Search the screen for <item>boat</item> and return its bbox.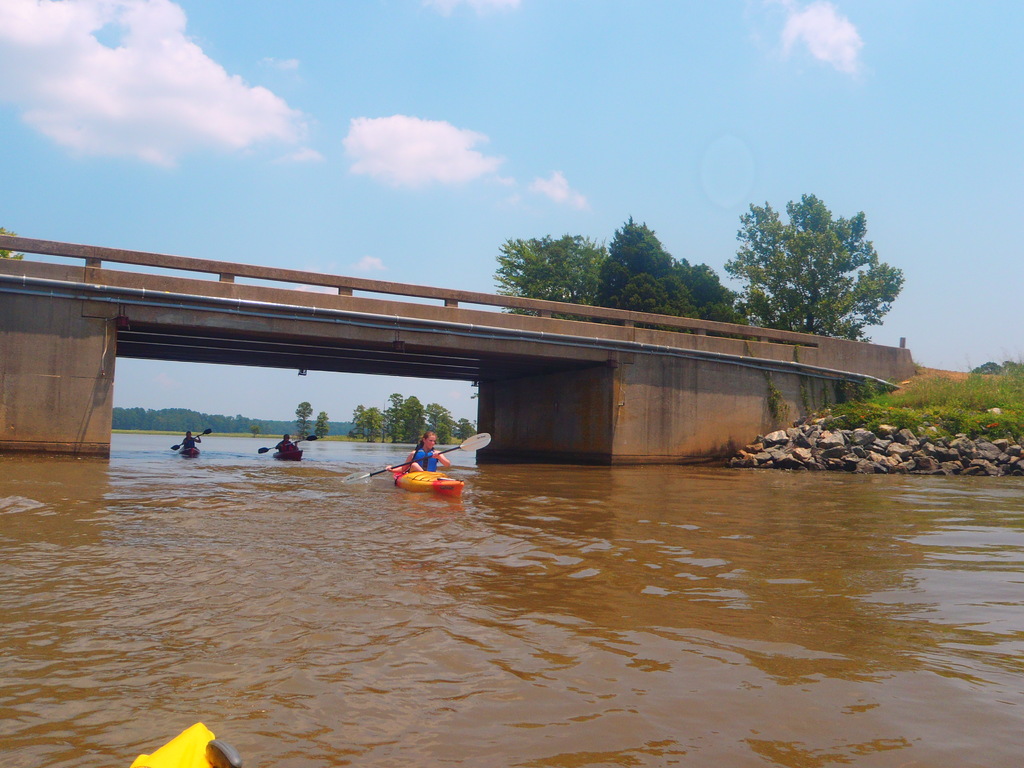
Found: bbox=(180, 447, 200, 458).
